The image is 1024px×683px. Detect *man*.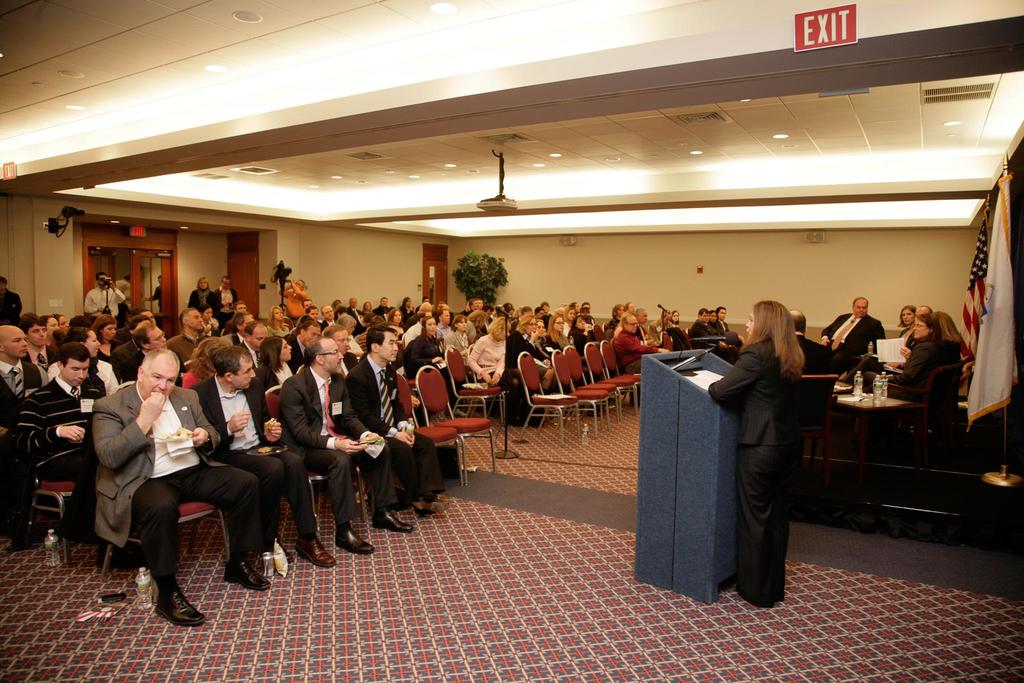
Detection: 229 315 280 374.
